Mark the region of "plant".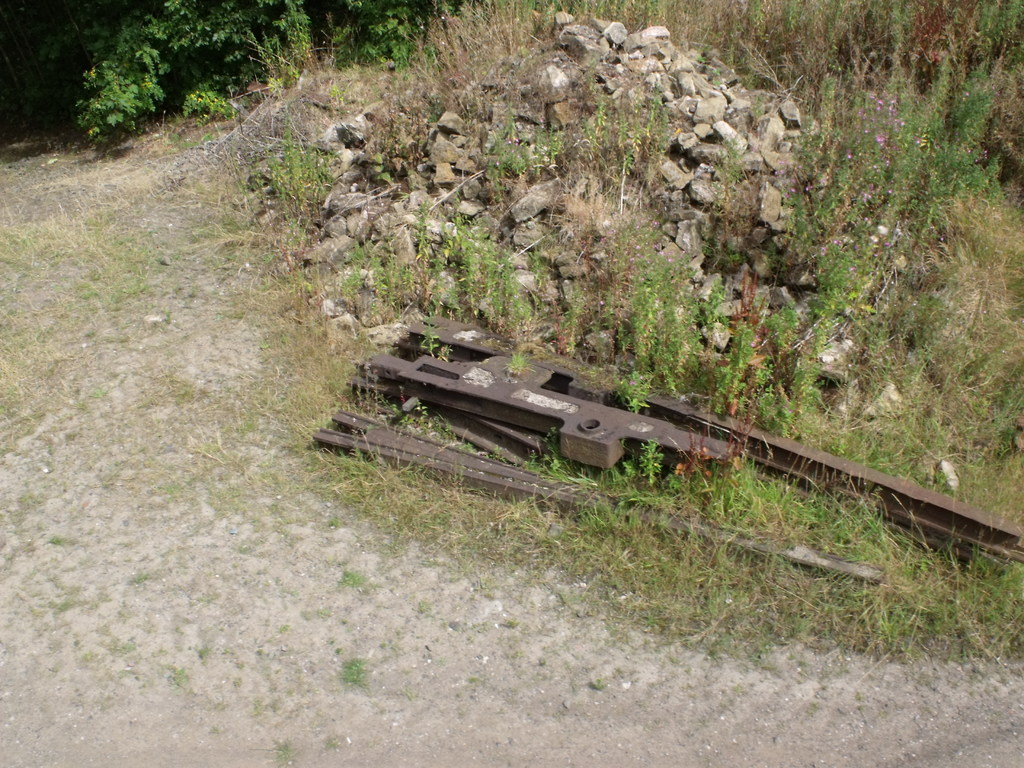
Region: detection(340, 569, 367, 590).
